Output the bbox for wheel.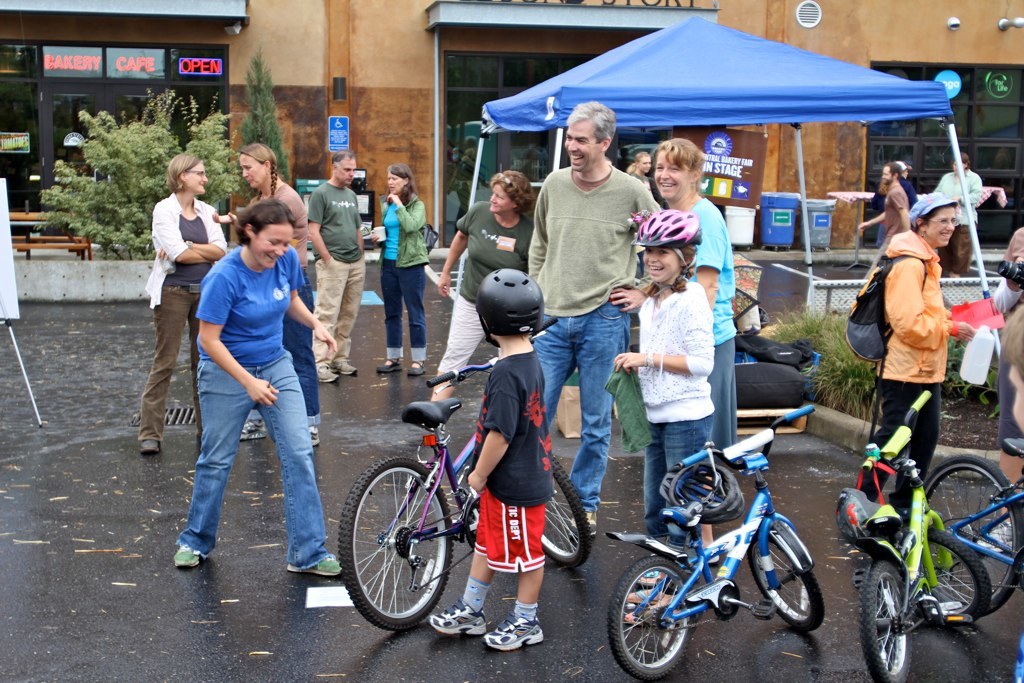
{"x1": 344, "y1": 457, "x2": 457, "y2": 634}.
